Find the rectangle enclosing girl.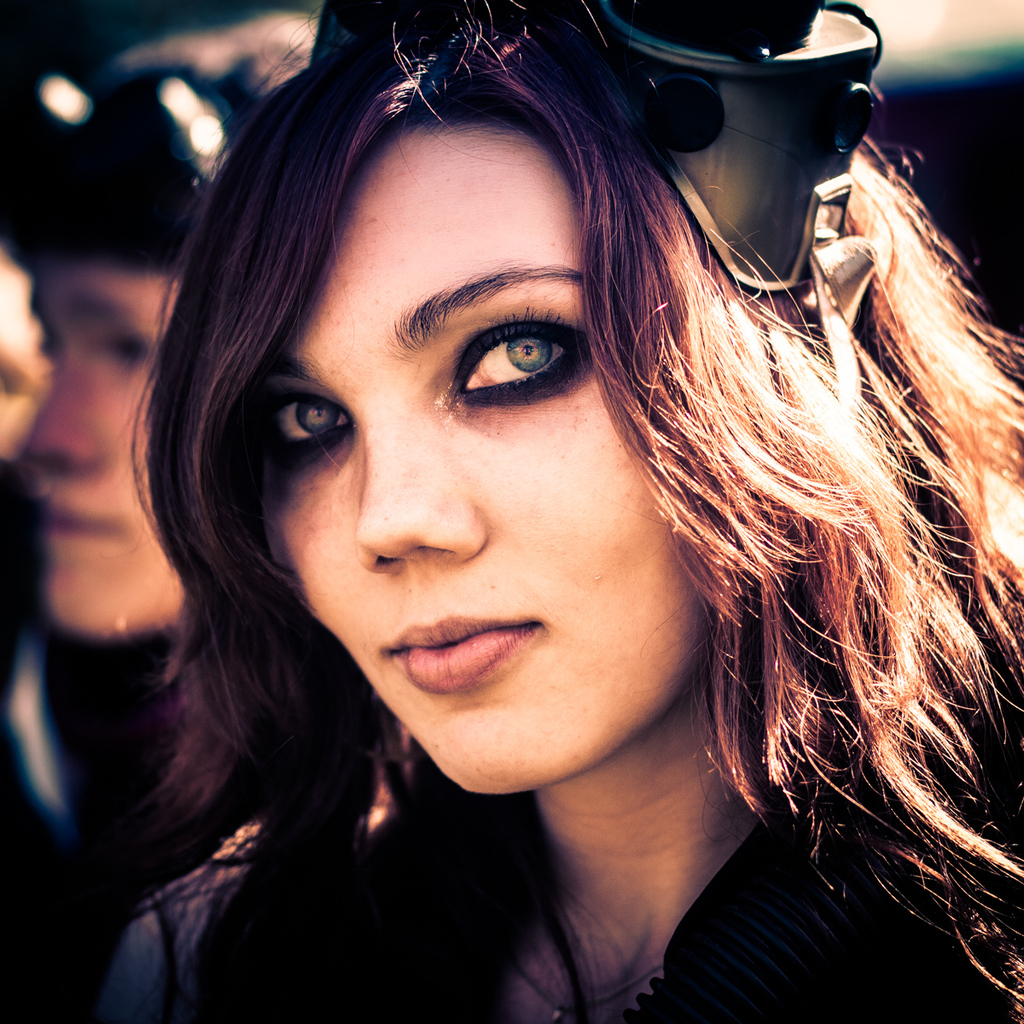
bbox(89, 0, 1023, 1021).
